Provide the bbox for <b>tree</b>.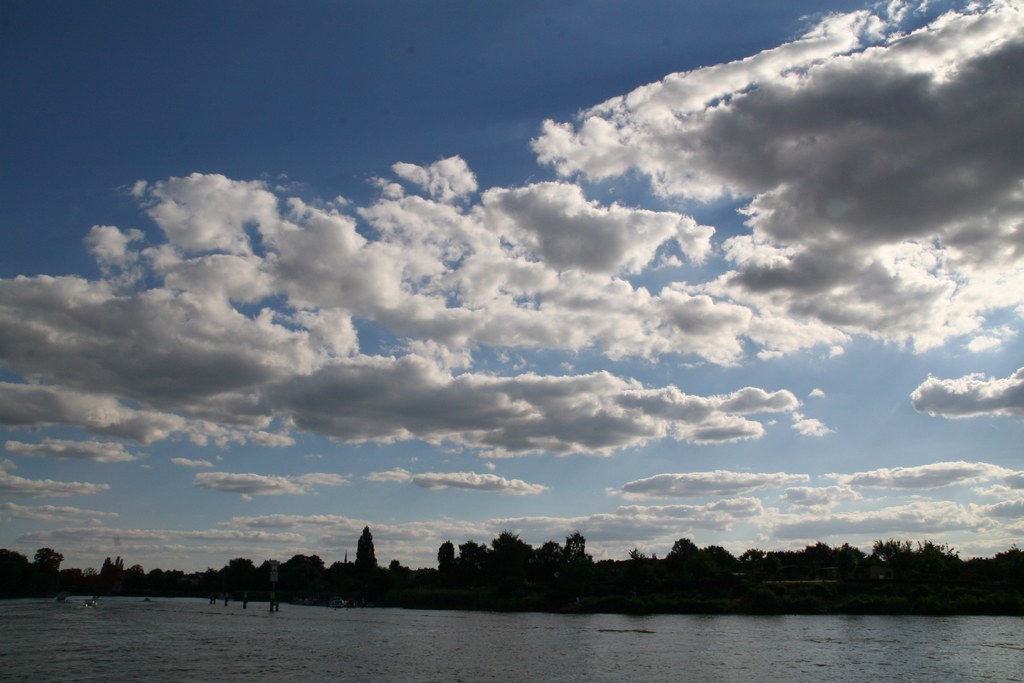
(x1=351, y1=522, x2=383, y2=605).
